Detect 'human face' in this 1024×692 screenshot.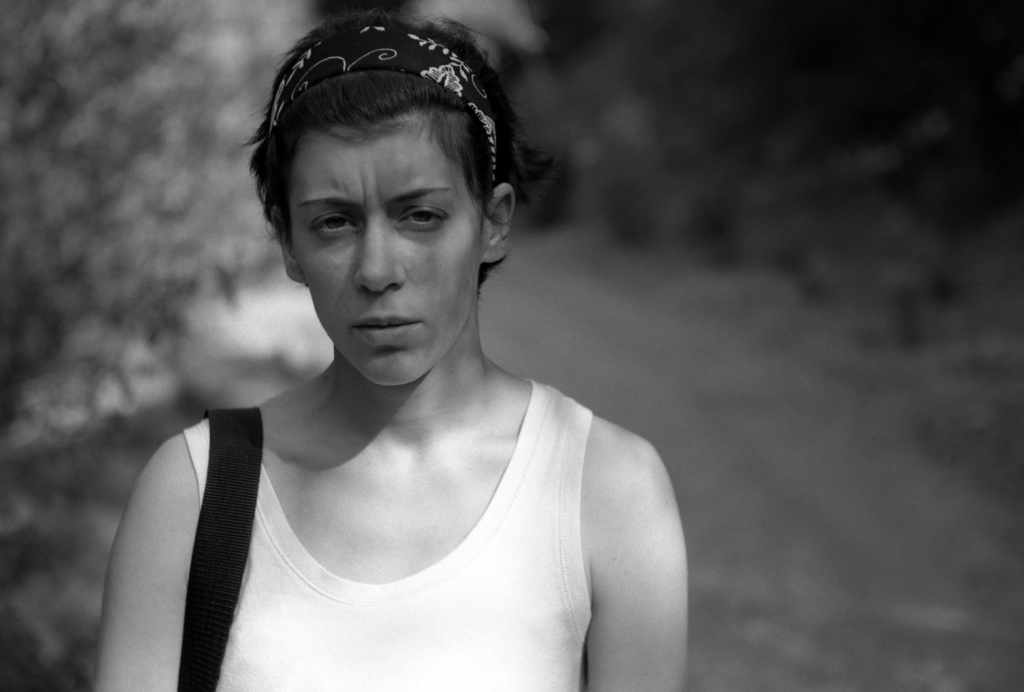
Detection: left=292, top=111, right=482, bottom=385.
